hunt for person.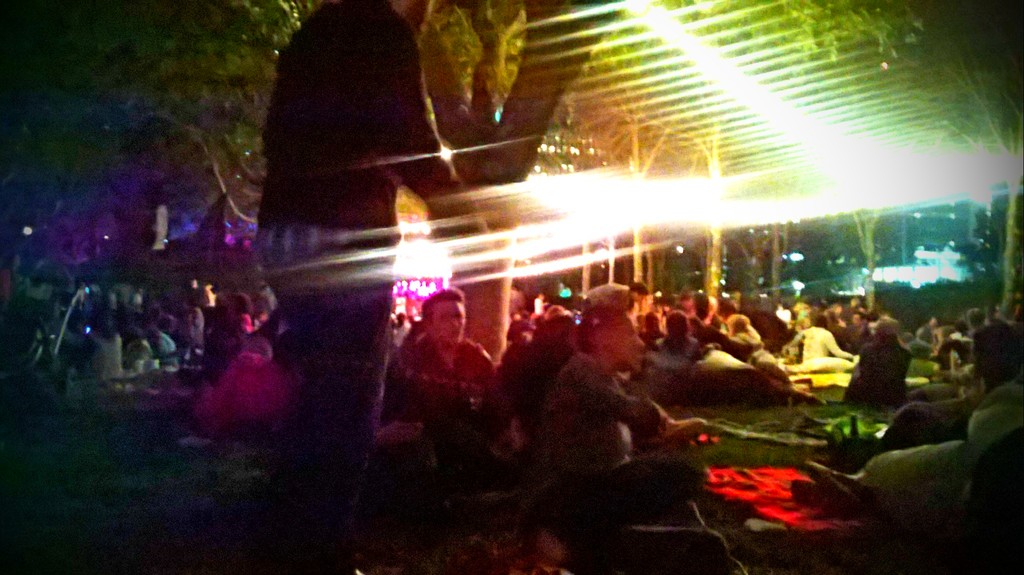
Hunted down at [left=796, top=317, right=860, bottom=408].
